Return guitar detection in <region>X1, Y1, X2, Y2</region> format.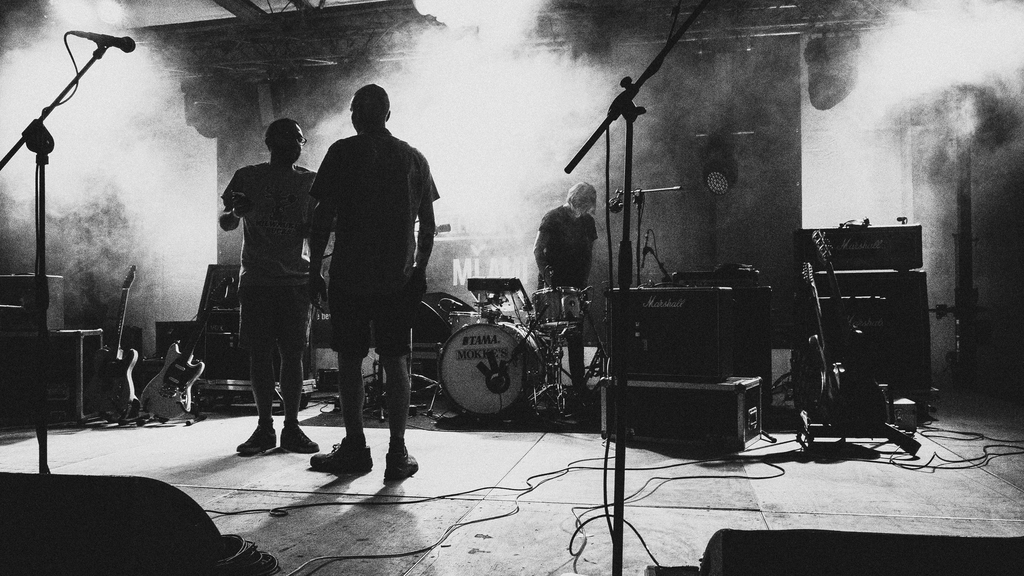
<region>810, 226, 890, 432</region>.
